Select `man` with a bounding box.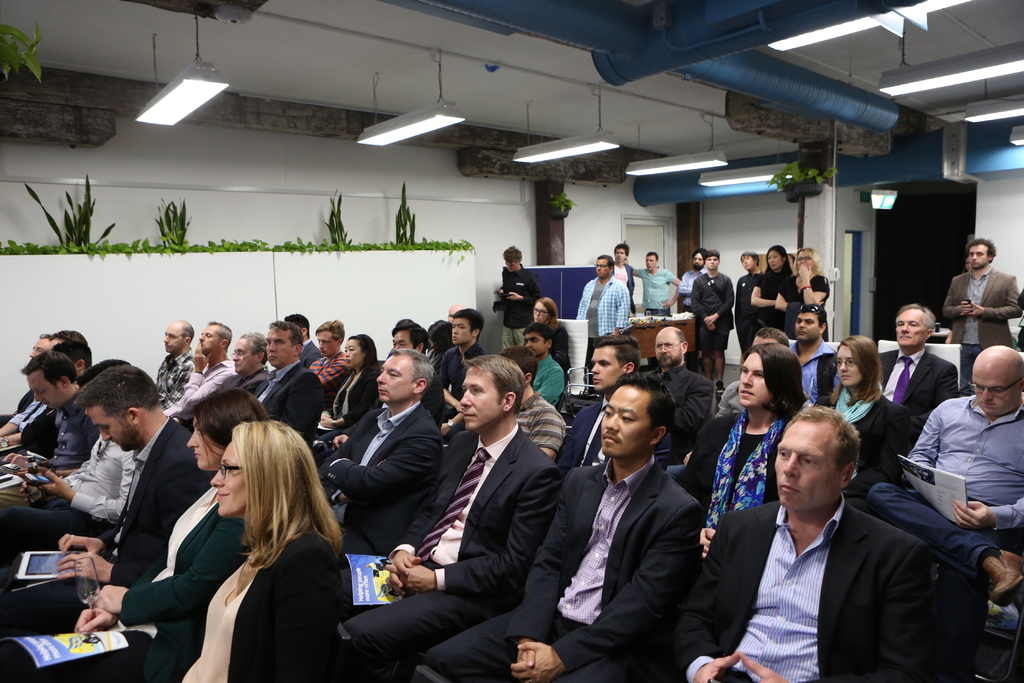
(left=284, top=312, right=317, bottom=368).
